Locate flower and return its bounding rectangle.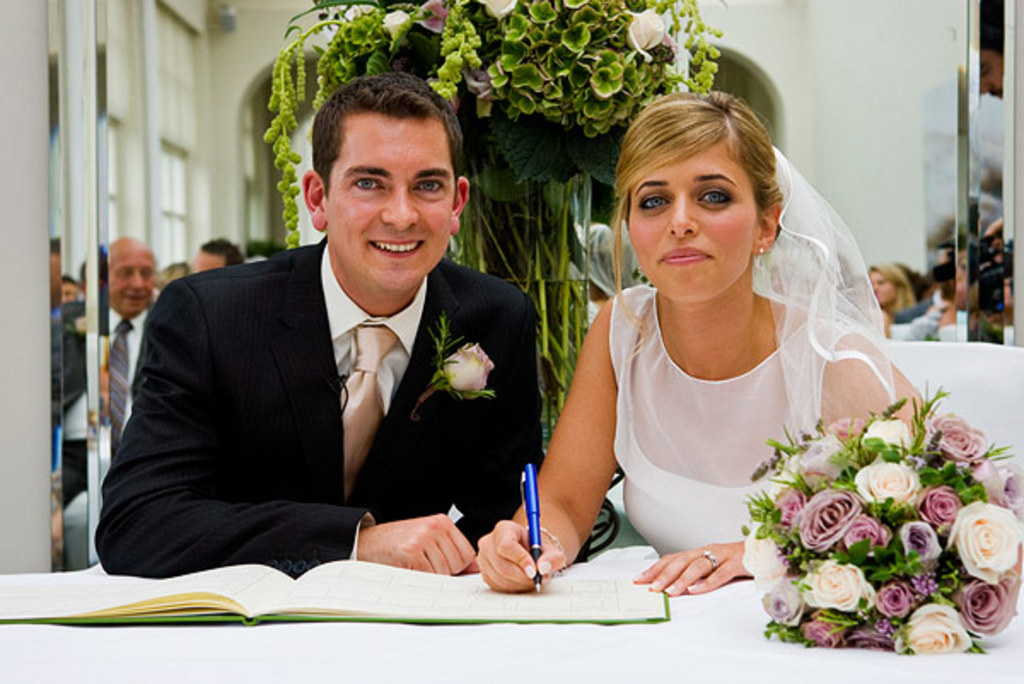
[left=384, top=14, right=410, bottom=39].
